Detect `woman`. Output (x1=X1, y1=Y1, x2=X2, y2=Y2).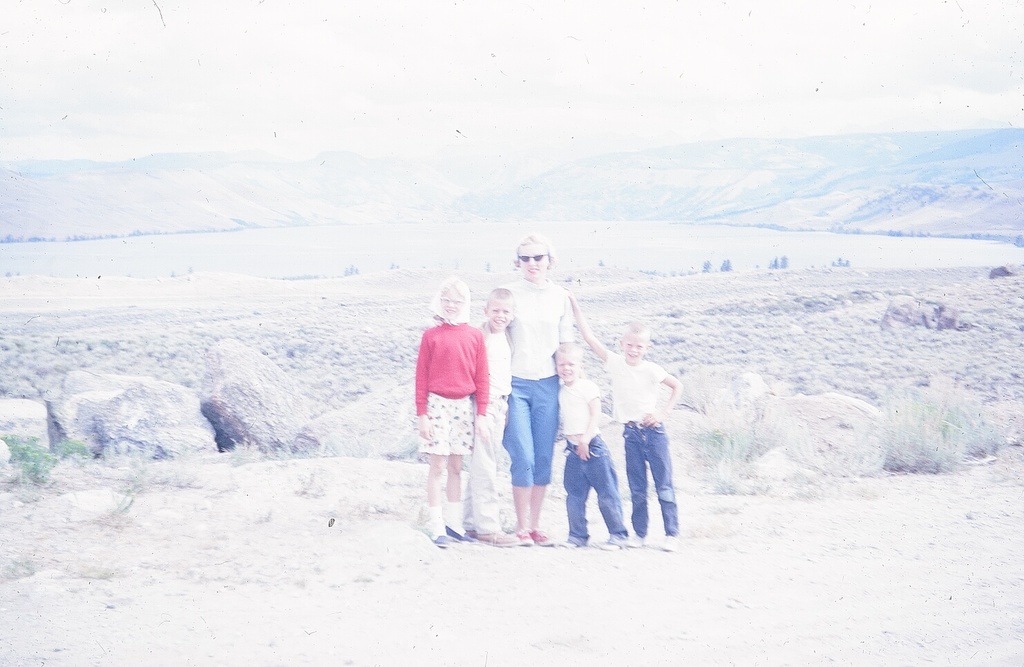
(x1=500, y1=238, x2=571, y2=547).
